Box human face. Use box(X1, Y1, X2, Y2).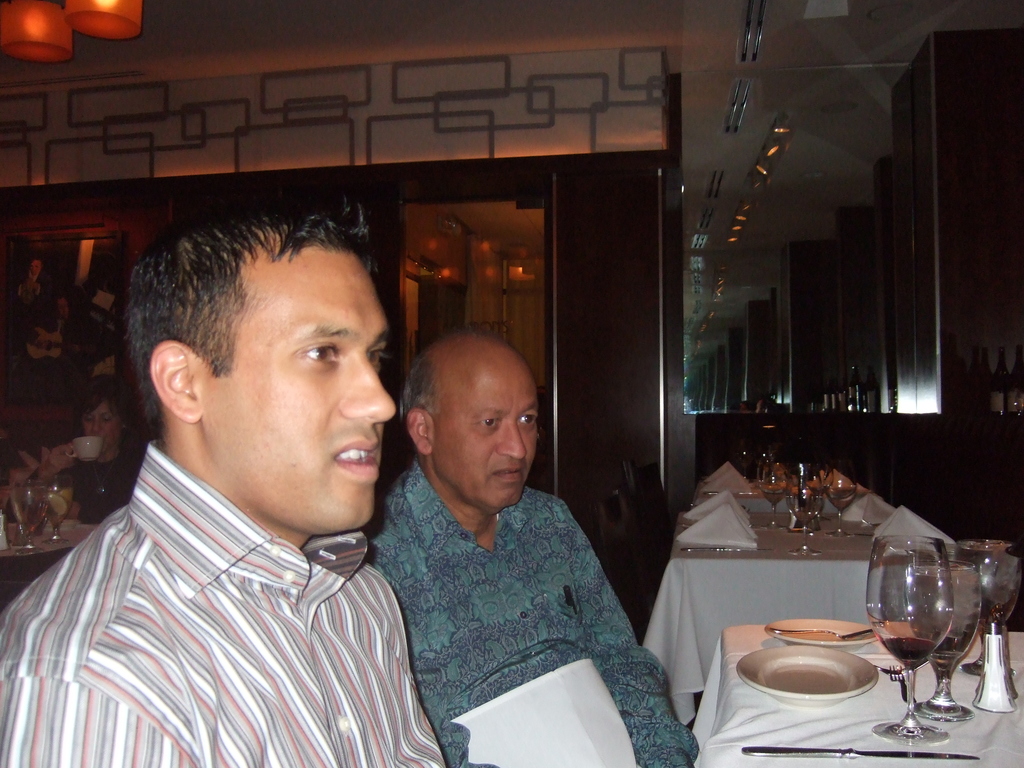
box(204, 240, 406, 532).
